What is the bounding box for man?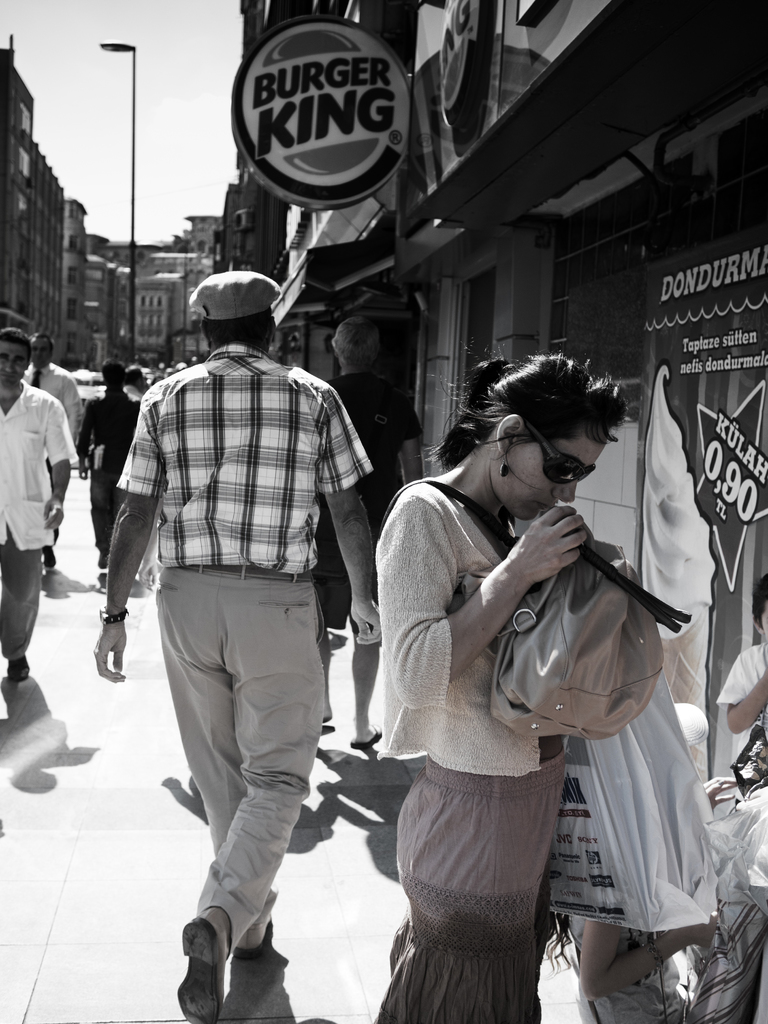
l=85, t=353, r=148, b=573.
